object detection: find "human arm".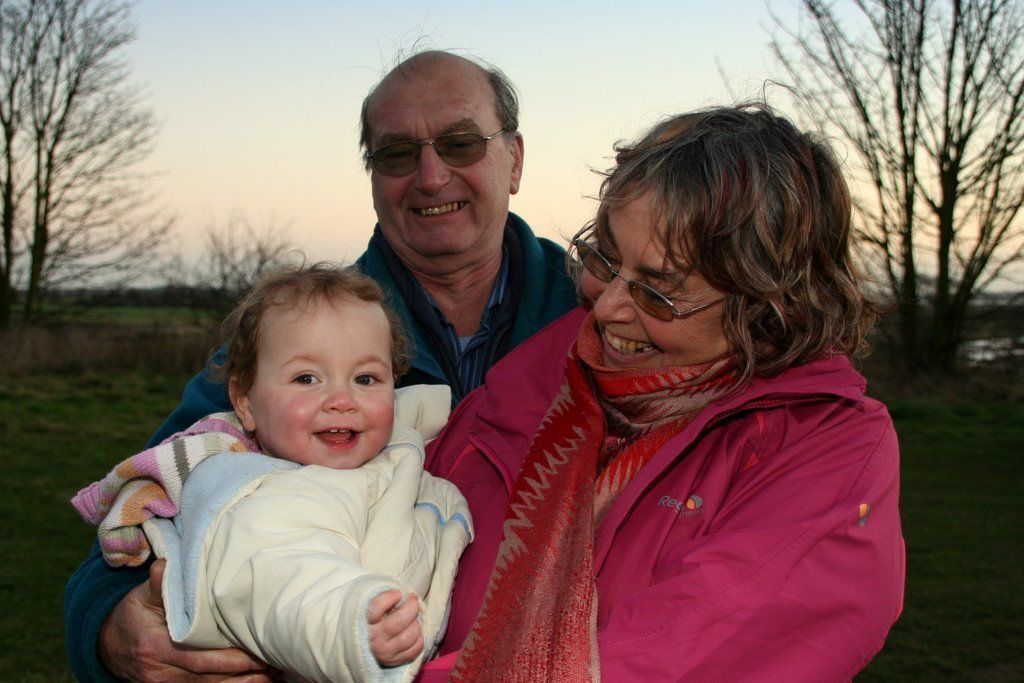
(left=61, top=344, right=230, bottom=682).
